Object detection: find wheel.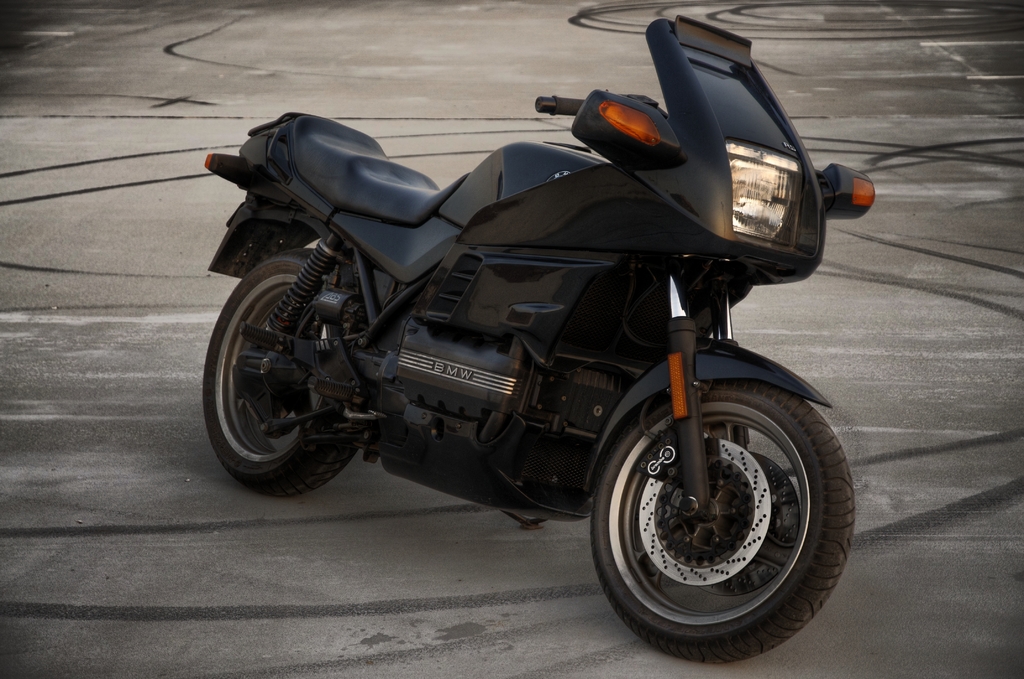
[200, 243, 362, 499].
